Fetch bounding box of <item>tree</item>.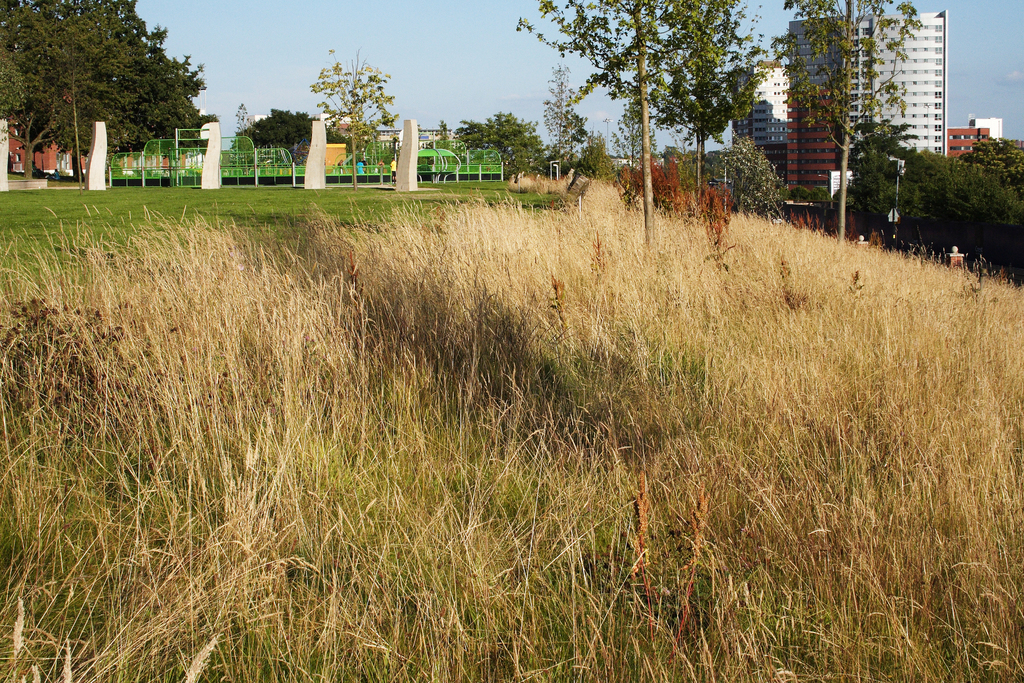
Bbox: pyautogui.locateOnScreen(457, 109, 547, 176).
